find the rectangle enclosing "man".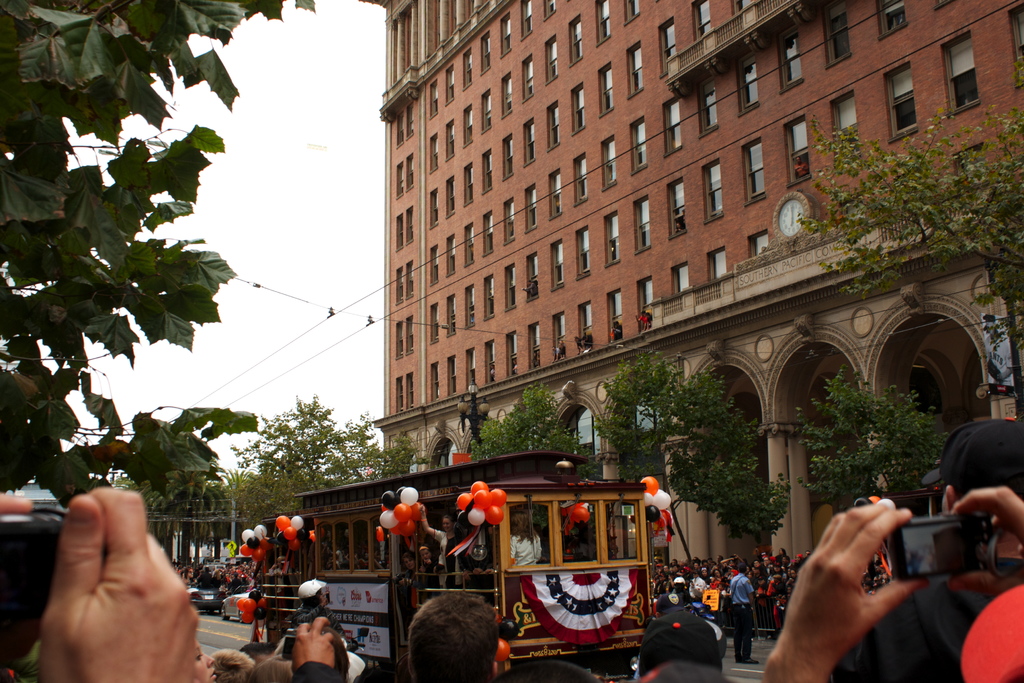
Rect(488, 661, 600, 682).
